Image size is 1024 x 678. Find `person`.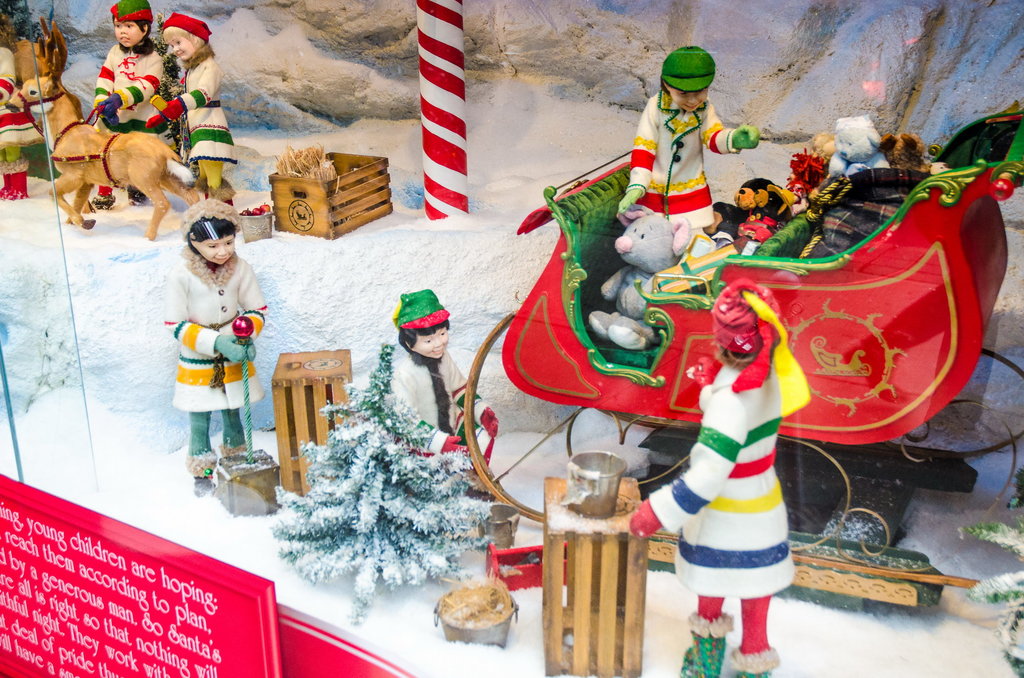
BBox(163, 200, 264, 478).
